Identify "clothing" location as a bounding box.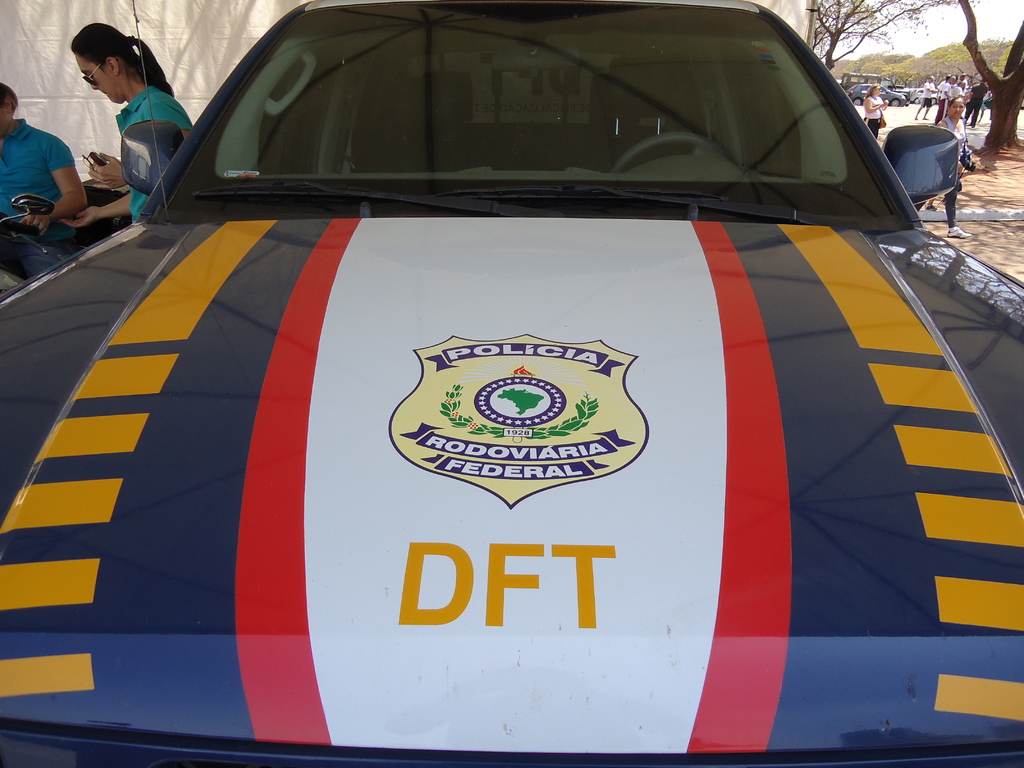
locate(872, 97, 883, 141).
